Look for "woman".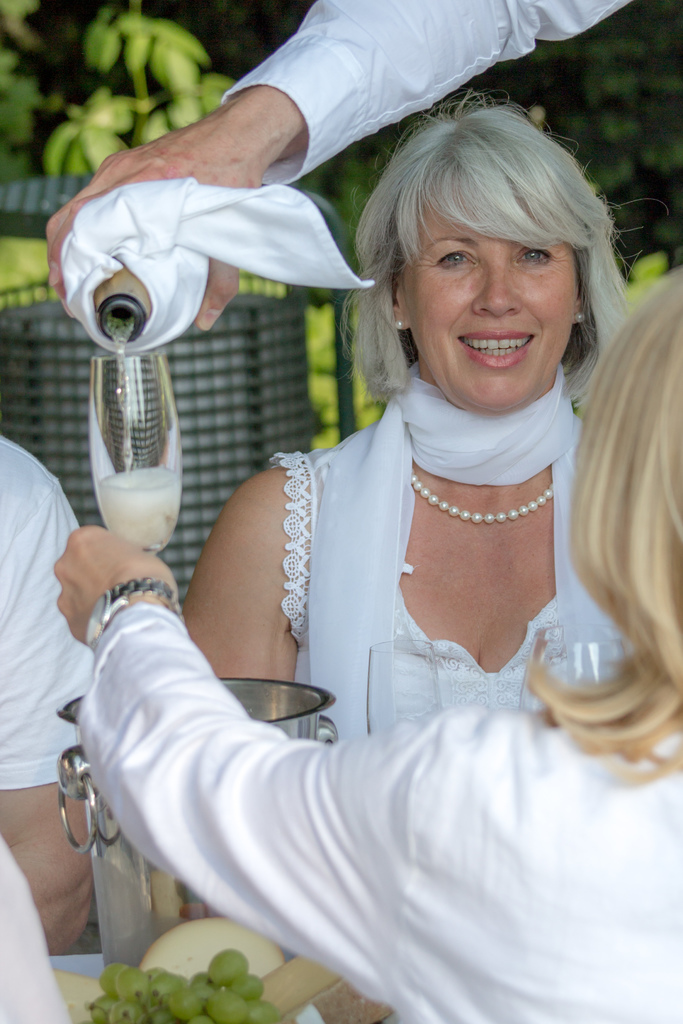
Found: <region>54, 266, 682, 1023</region>.
